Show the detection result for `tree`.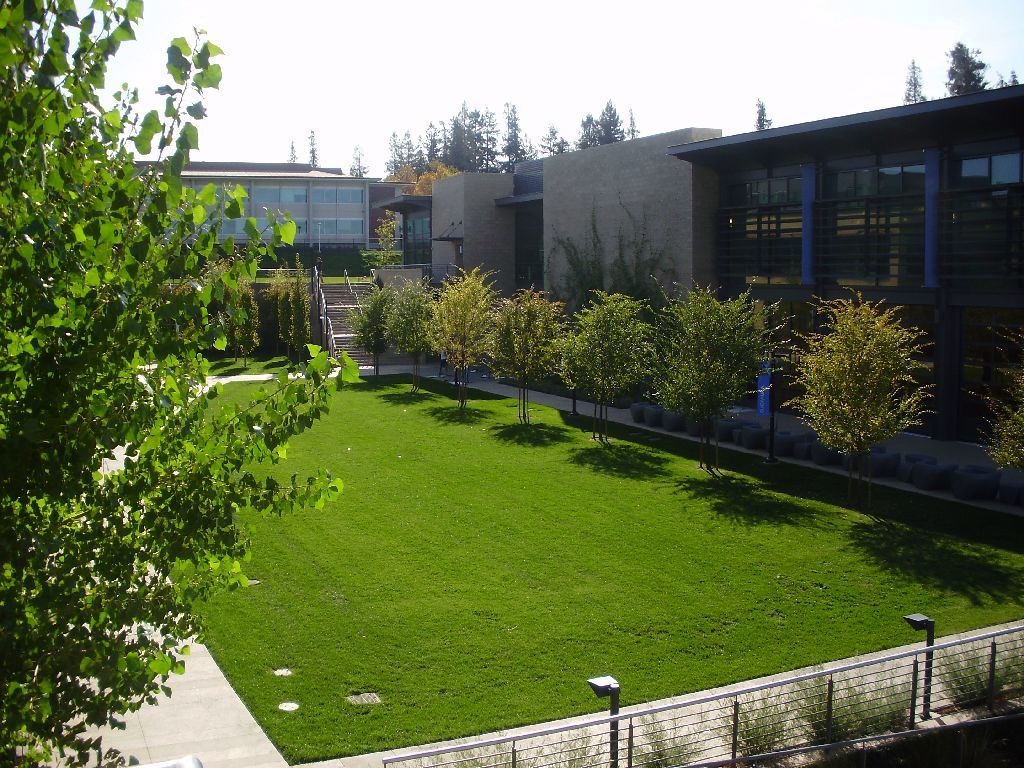
detection(376, 282, 430, 384).
